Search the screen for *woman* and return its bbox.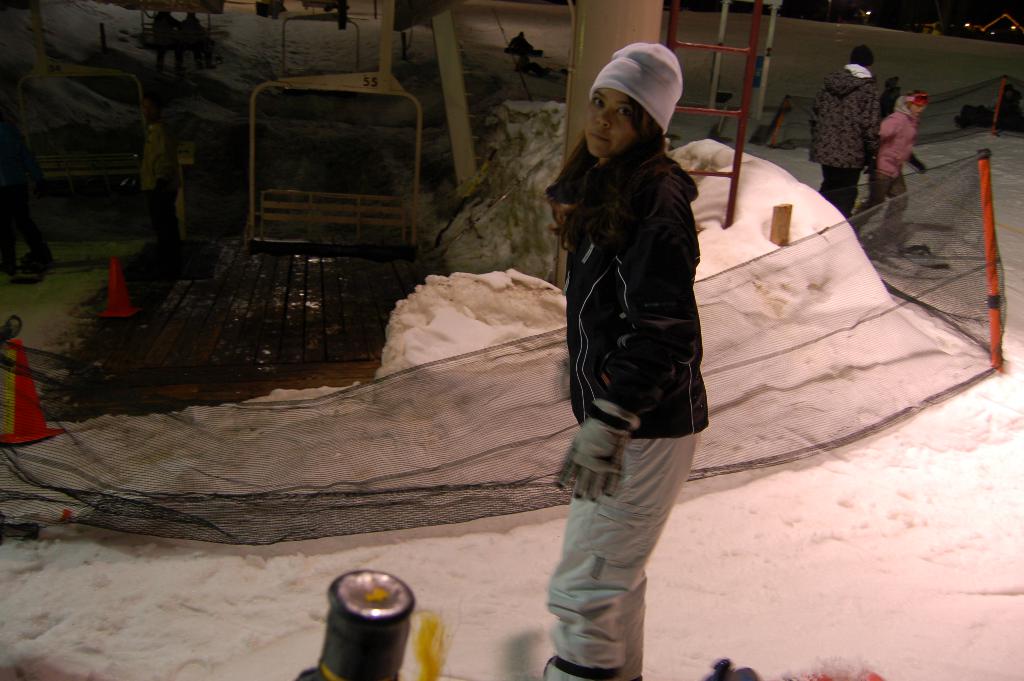
Found: detection(536, 2, 738, 670).
